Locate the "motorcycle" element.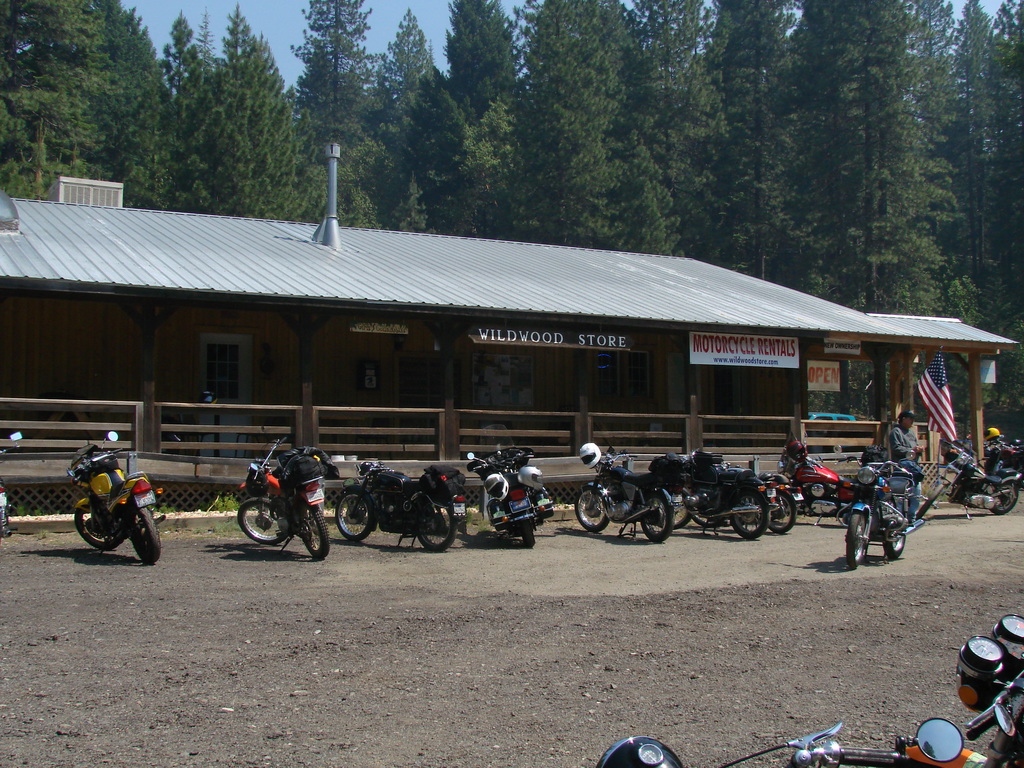
Element bbox: x1=330 y1=456 x2=468 y2=553.
